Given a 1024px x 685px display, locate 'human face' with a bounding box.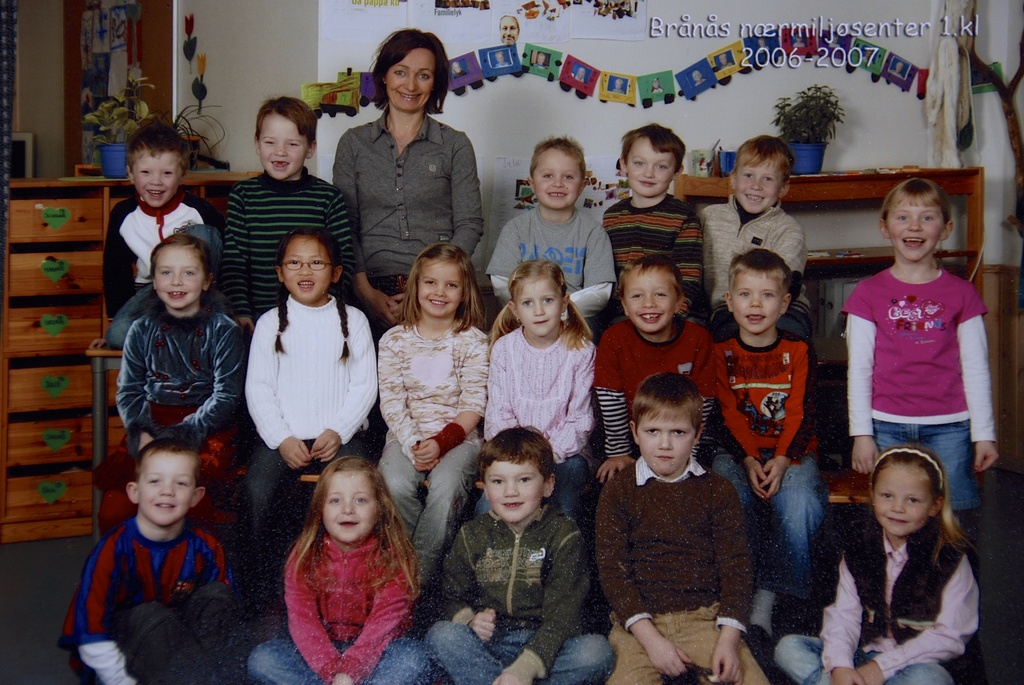
Located: bbox=[895, 63, 903, 72].
